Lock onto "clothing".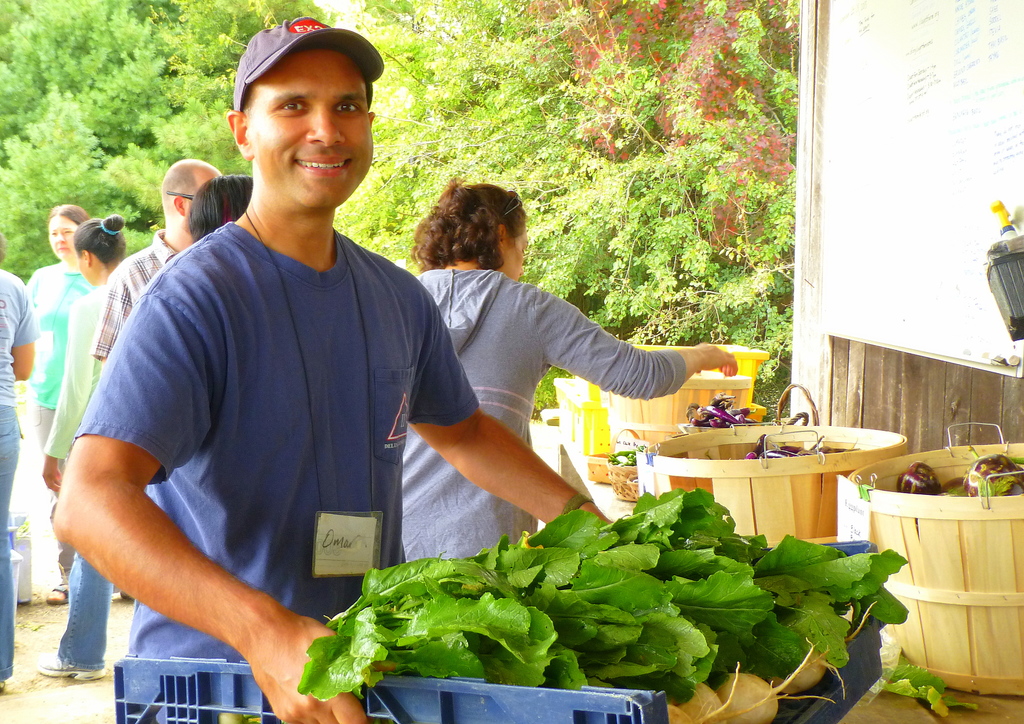
Locked: x1=92, y1=232, x2=179, y2=355.
